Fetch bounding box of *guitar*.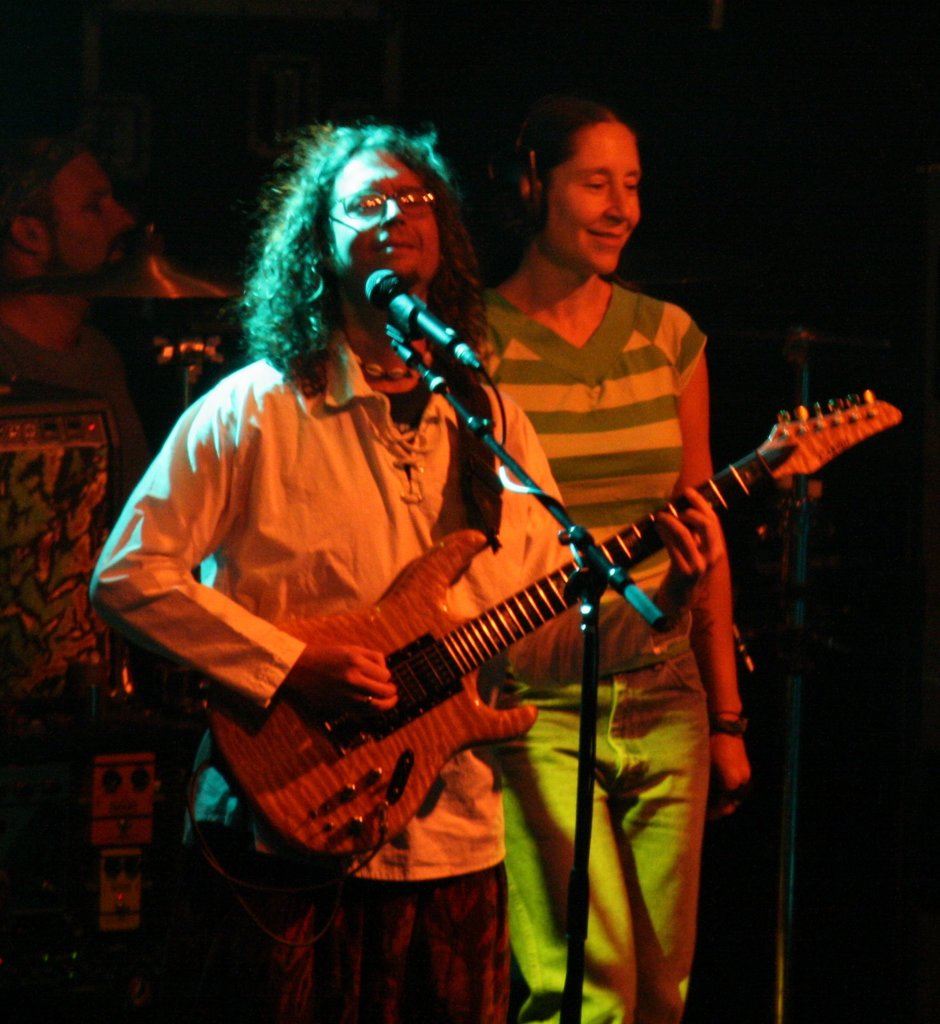
Bbox: [209,362,896,847].
